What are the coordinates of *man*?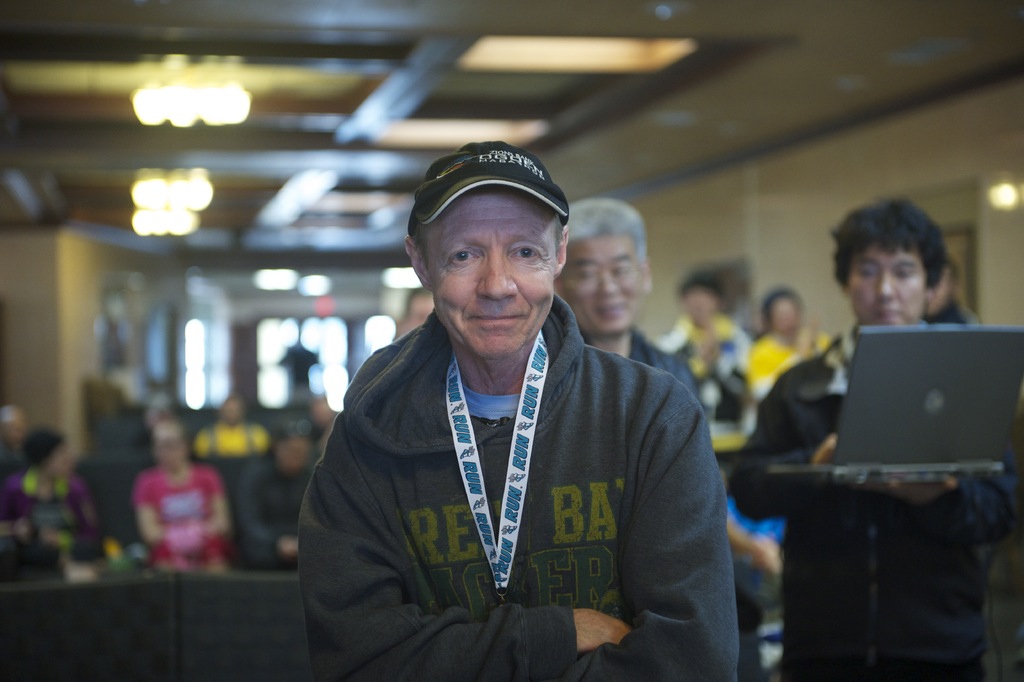
0, 412, 42, 479.
